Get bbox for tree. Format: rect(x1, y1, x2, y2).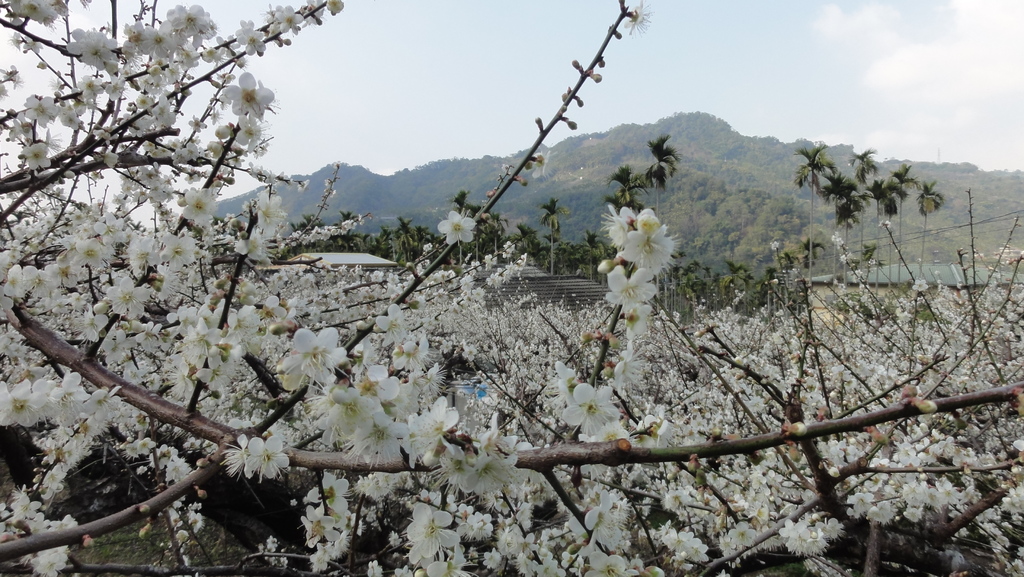
rect(643, 134, 684, 296).
